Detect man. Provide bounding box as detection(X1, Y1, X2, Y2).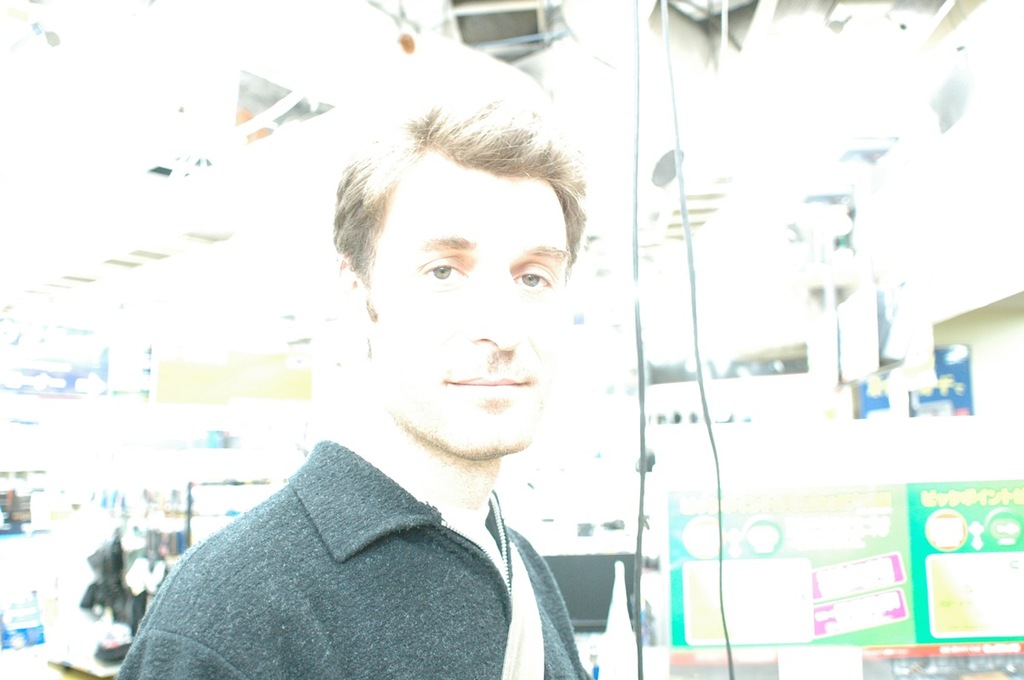
detection(122, 102, 663, 659).
